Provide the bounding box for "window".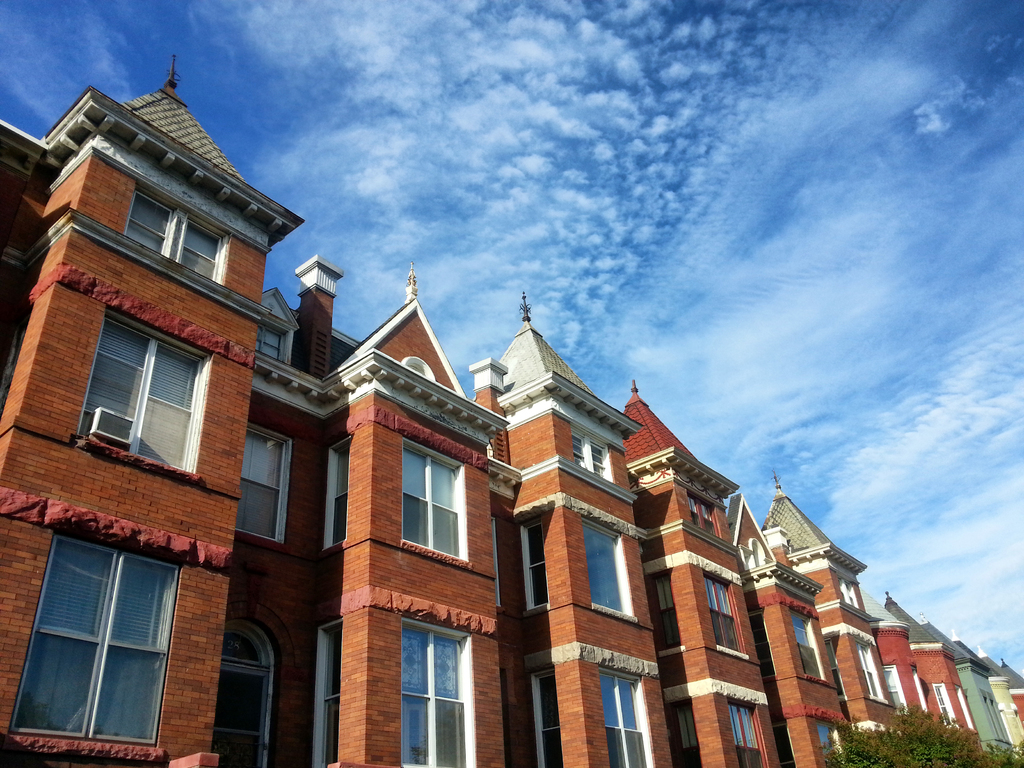
{"left": 859, "top": 646, "right": 890, "bottom": 705}.
